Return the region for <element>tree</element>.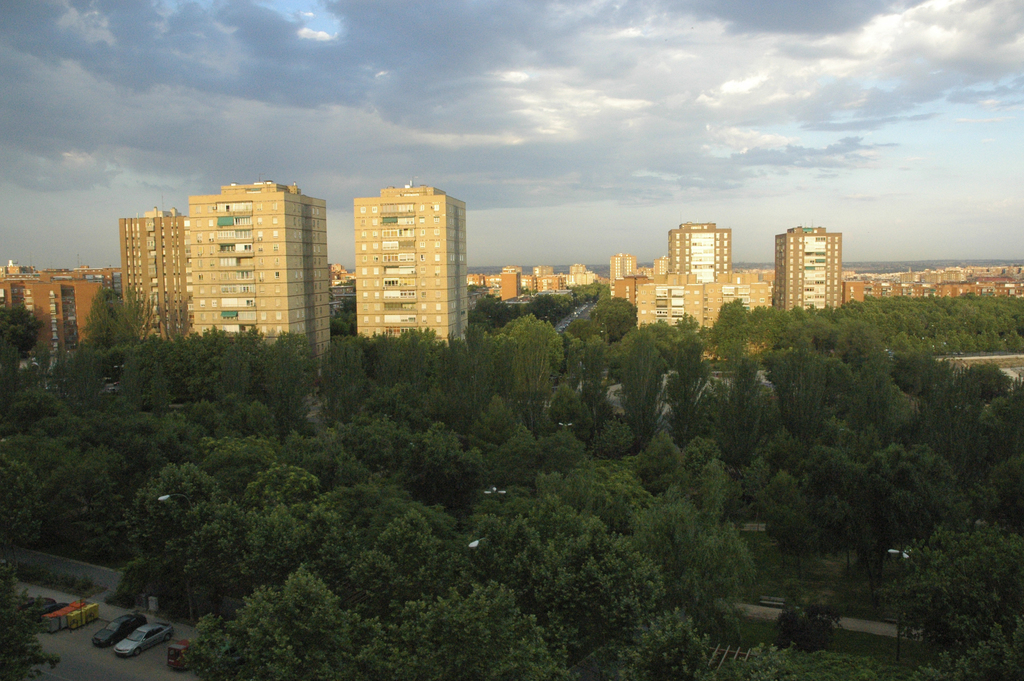
bbox=[518, 384, 551, 432].
